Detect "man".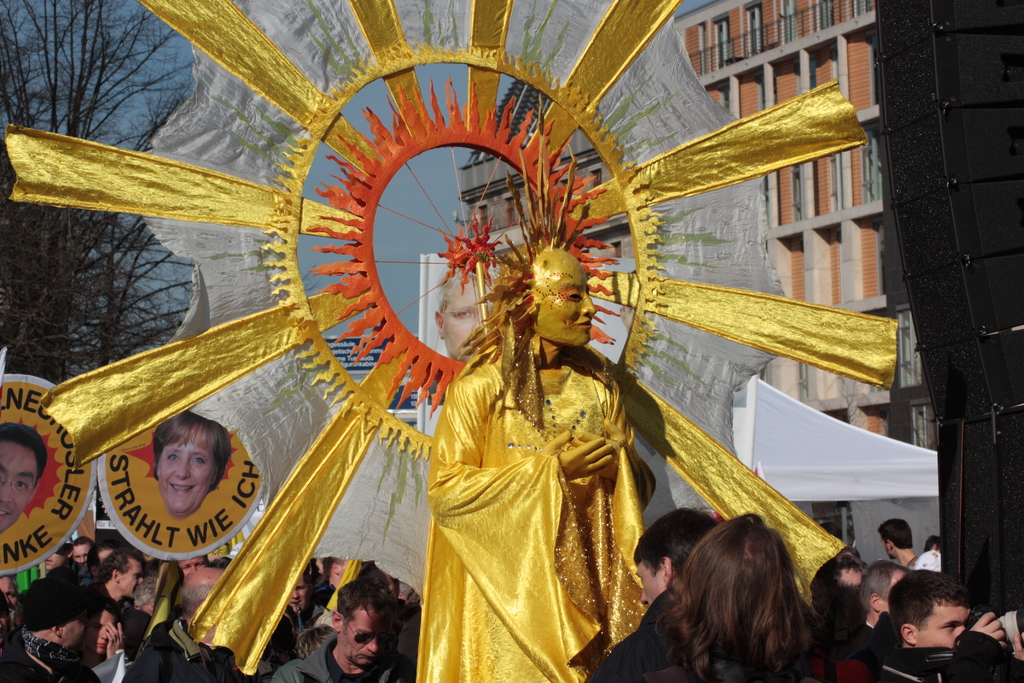
Detected at rect(269, 579, 413, 682).
